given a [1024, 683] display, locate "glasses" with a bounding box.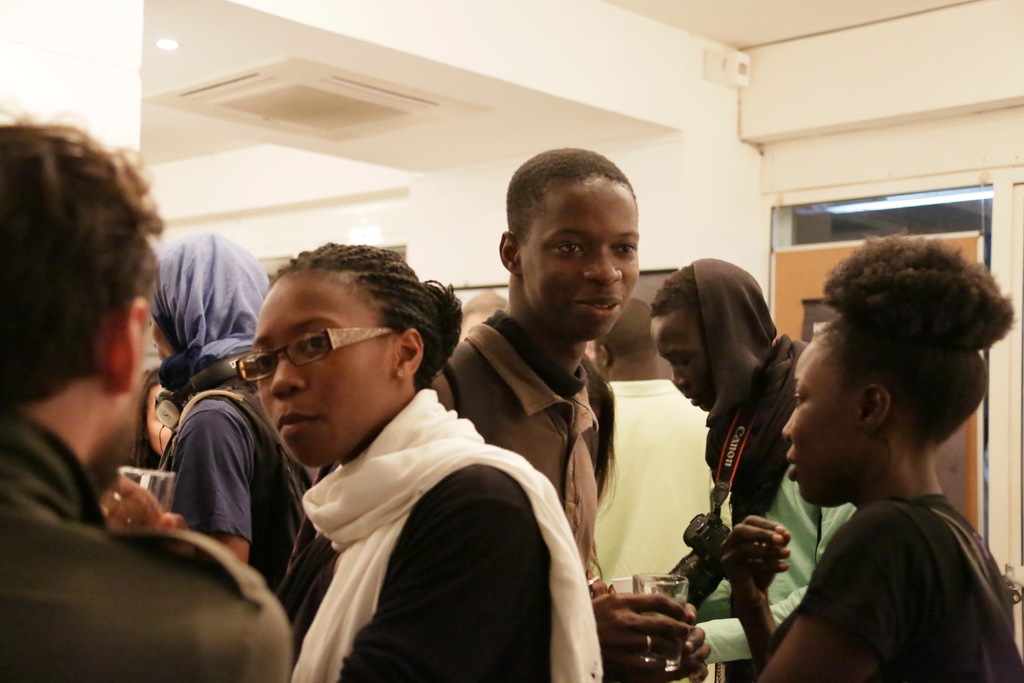
Located: (227,327,391,386).
